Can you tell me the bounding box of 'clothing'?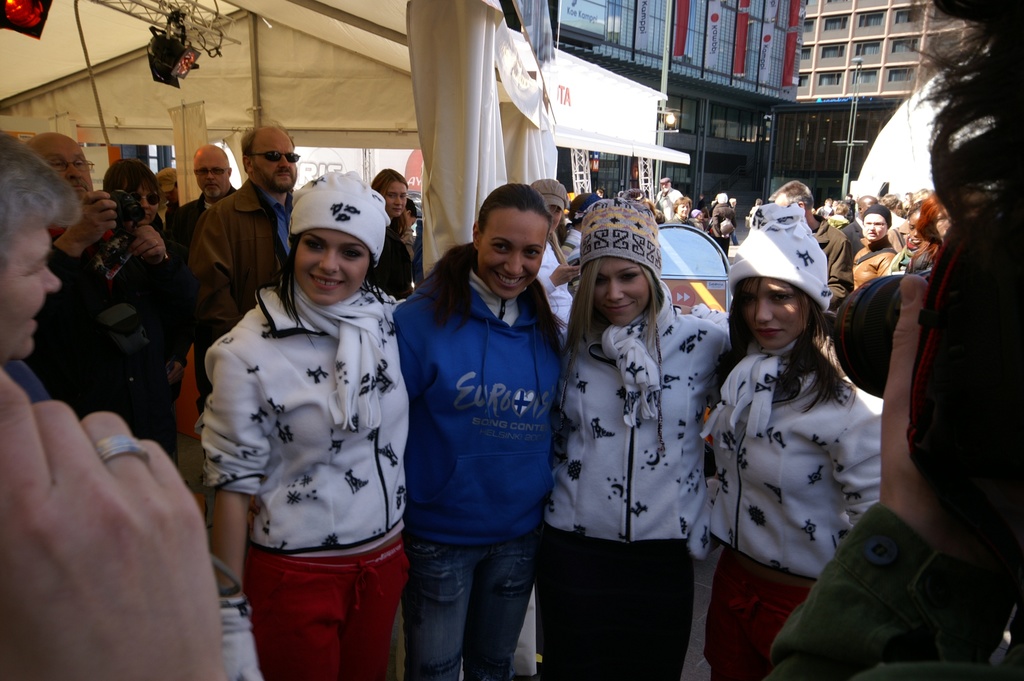
box=[799, 215, 836, 315].
